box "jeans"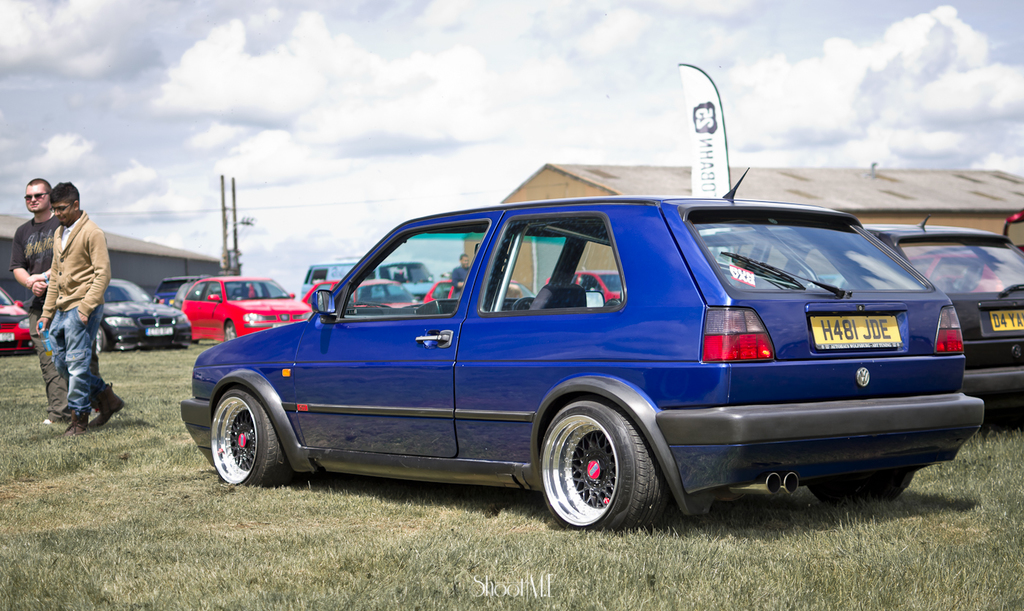
region(34, 302, 99, 439)
